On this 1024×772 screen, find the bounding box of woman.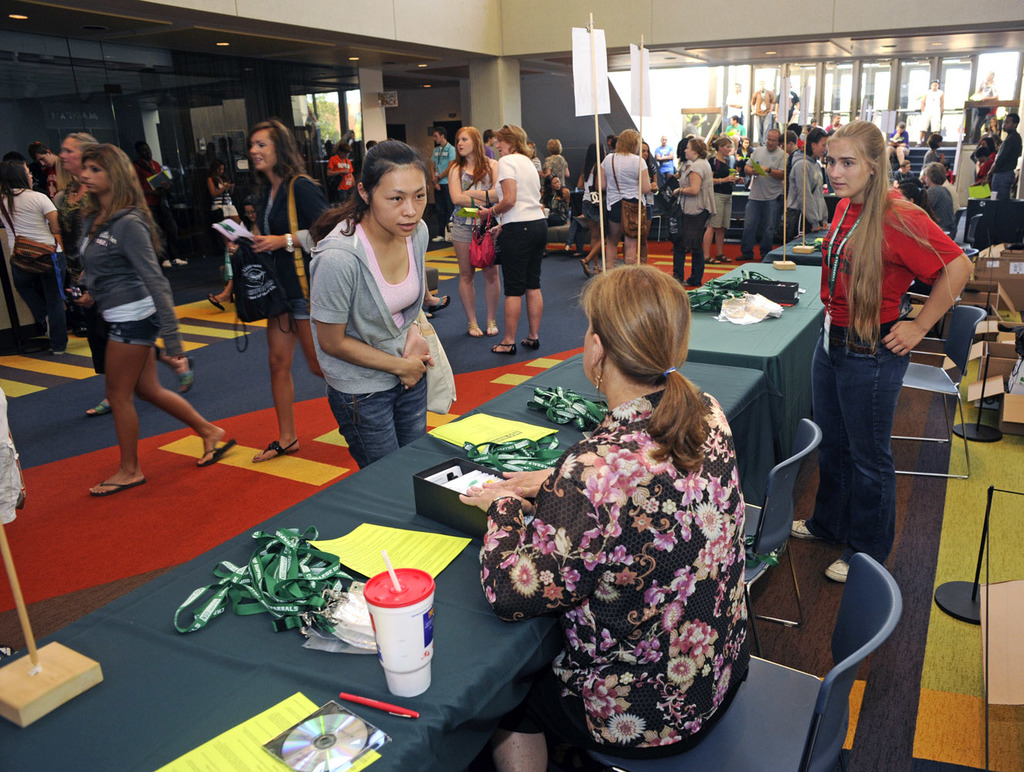
Bounding box: box=[665, 139, 711, 290].
